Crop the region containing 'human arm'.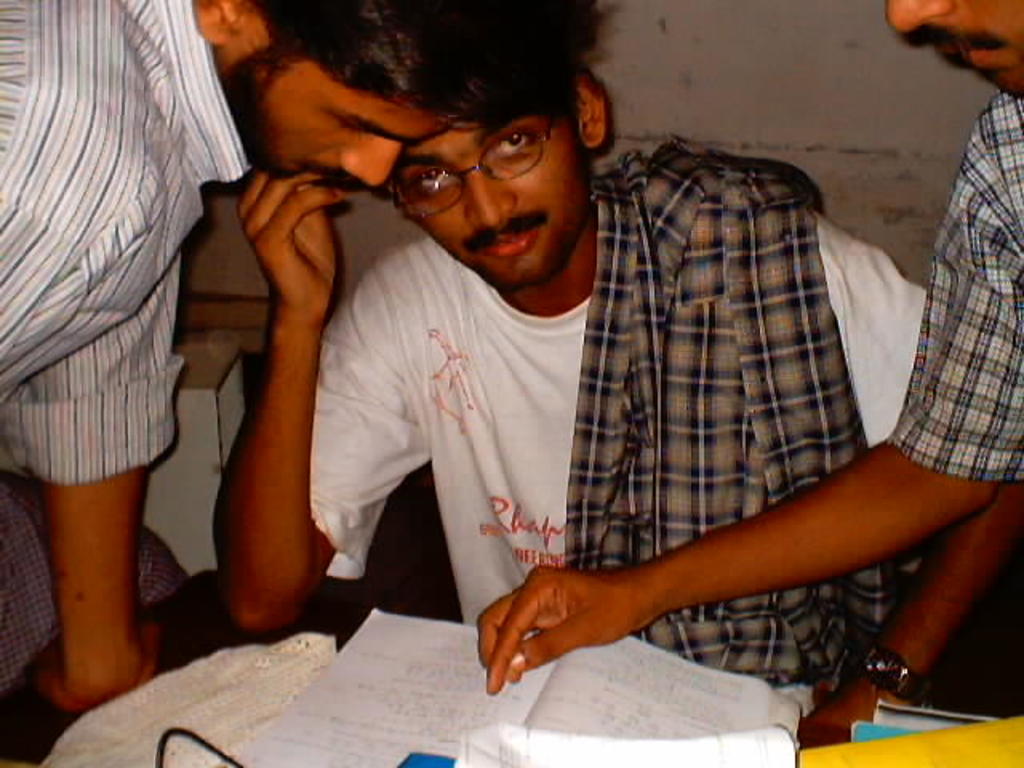
Crop region: 466,104,1022,712.
